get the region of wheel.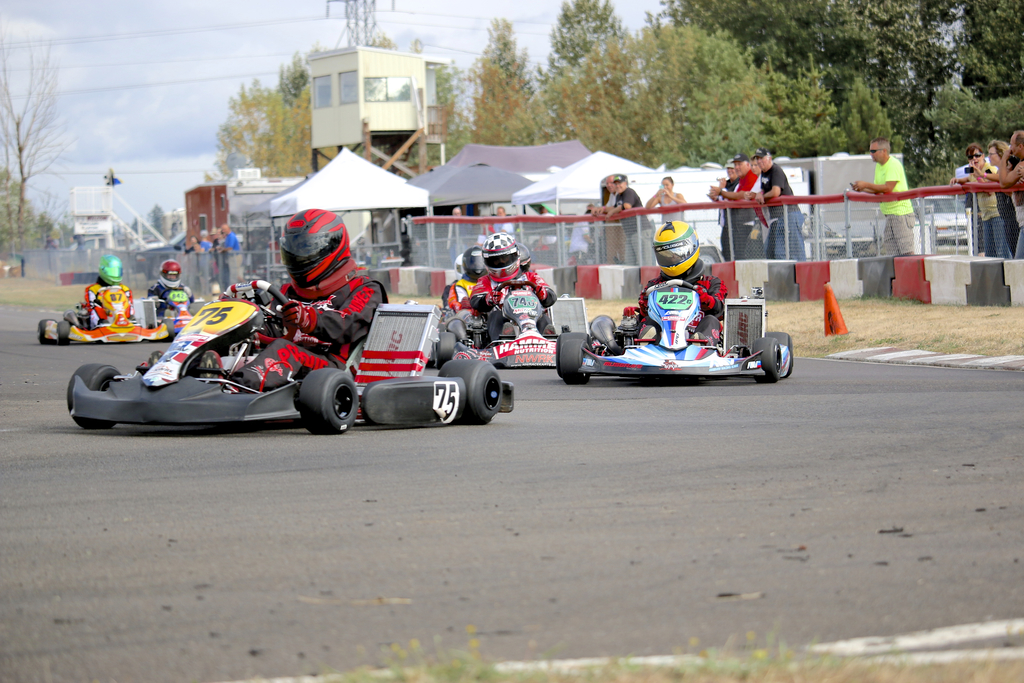
(x1=38, y1=317, x2=56, y2=342).
